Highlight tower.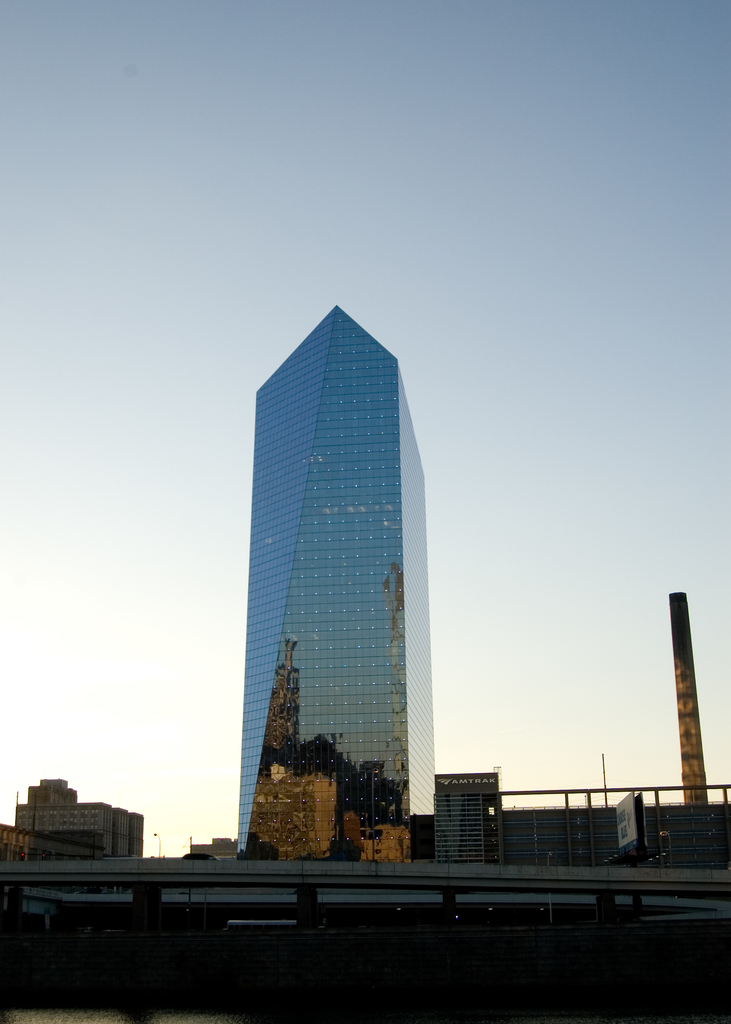
Highlighted region: [237, 299, 445, 837].
